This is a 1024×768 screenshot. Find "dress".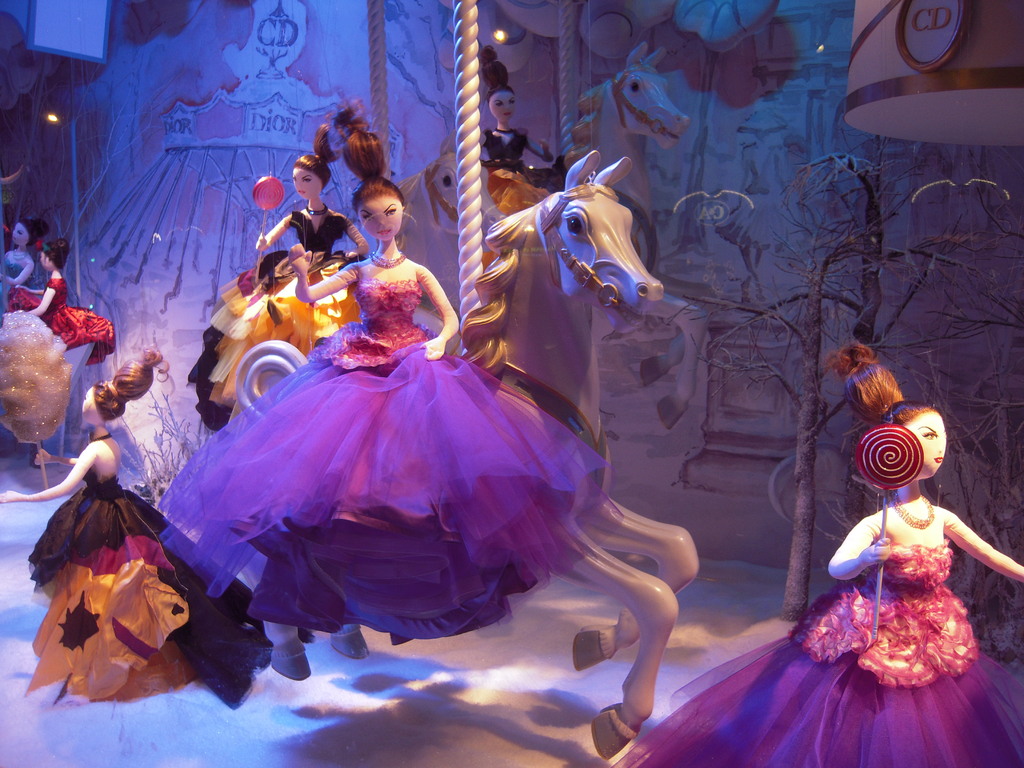
Bounding box: {"x1": 480, "y1": 127, "x2": 550, "y2": 218}.
